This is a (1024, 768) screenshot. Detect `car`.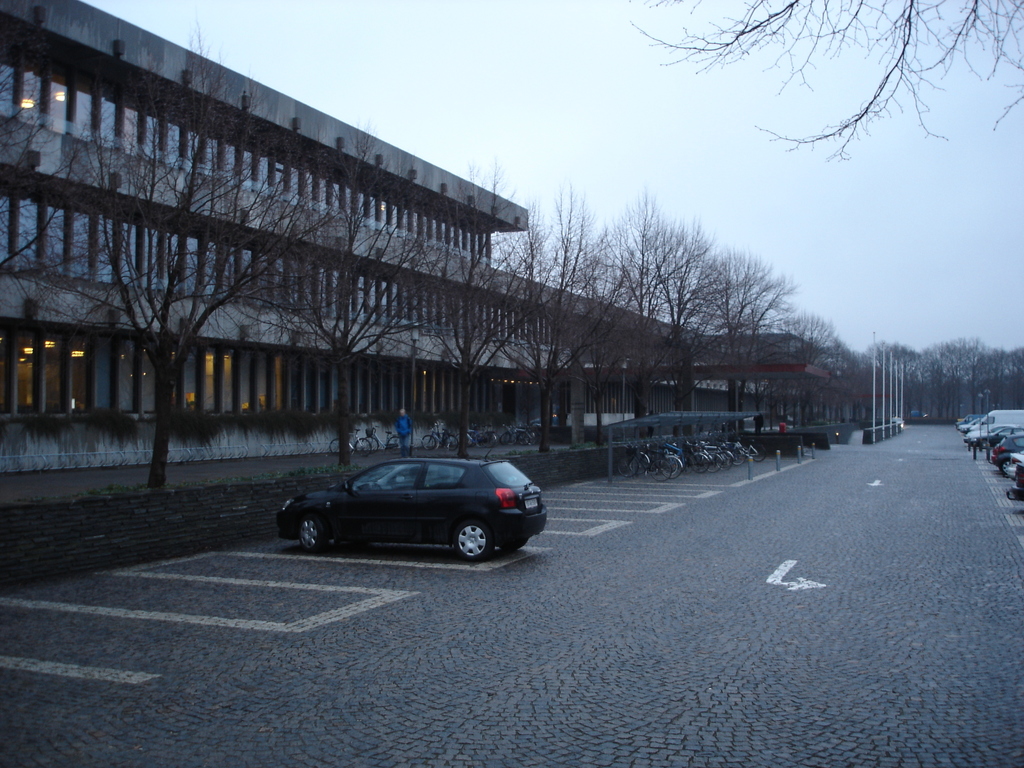
[x1=276, y1=447, x2=550, y2=568].
